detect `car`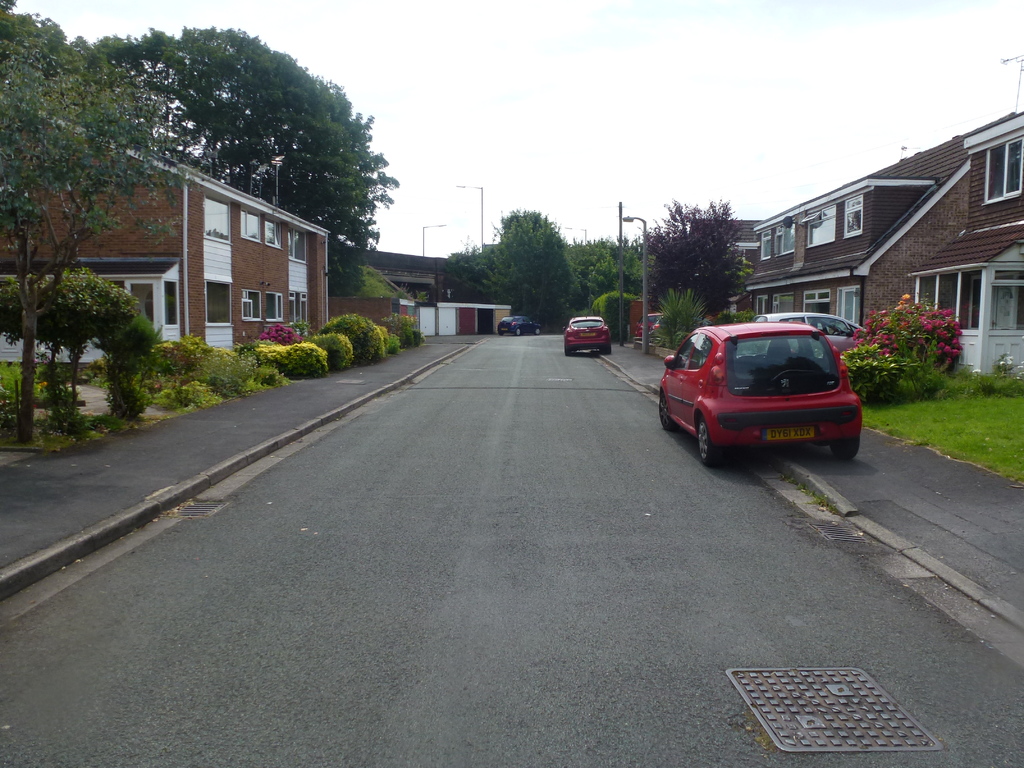
[left=649, top=315, right=712, bottom=333]
